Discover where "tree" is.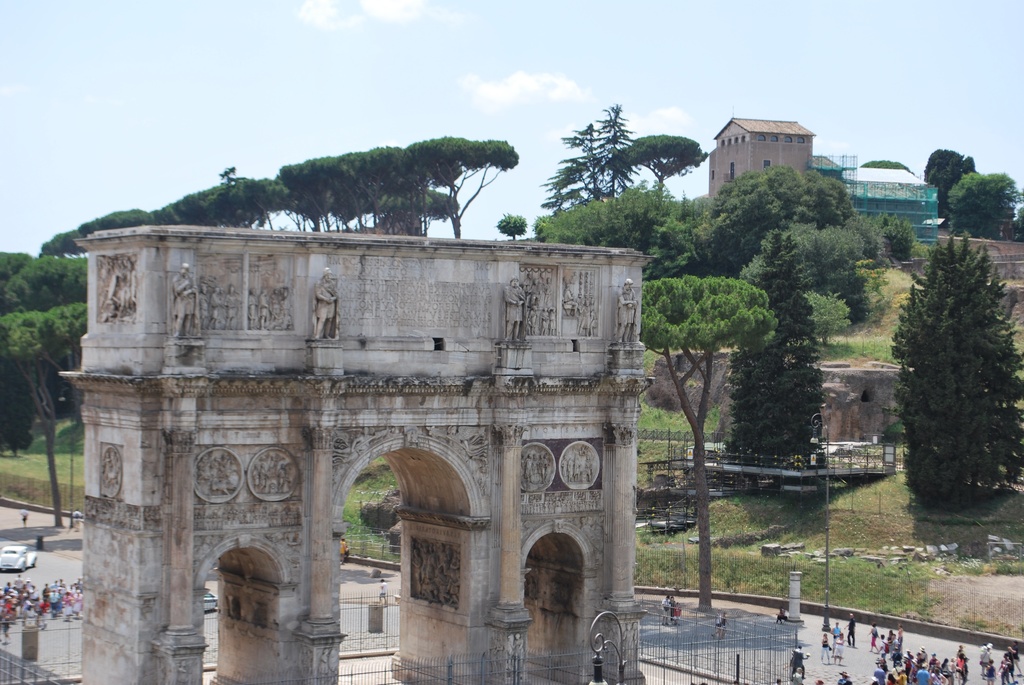
Discovered at [861,156,917,171].
